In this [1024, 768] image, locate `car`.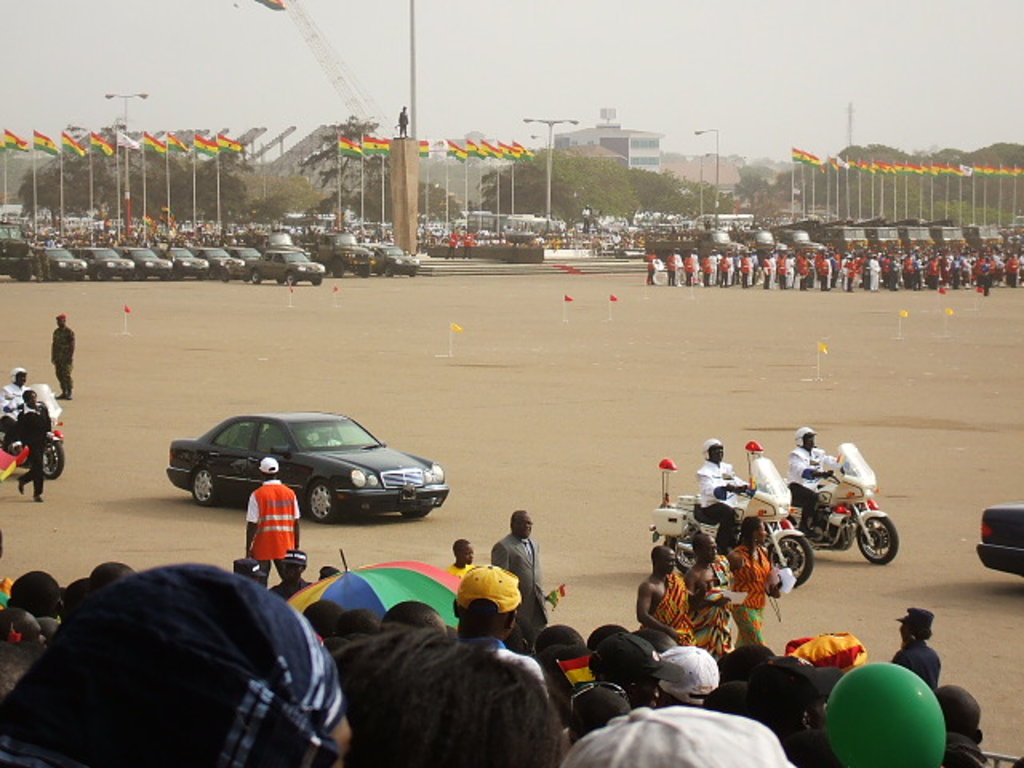
Bounding box: [left=229, top=242, right=261, bottom=261].
